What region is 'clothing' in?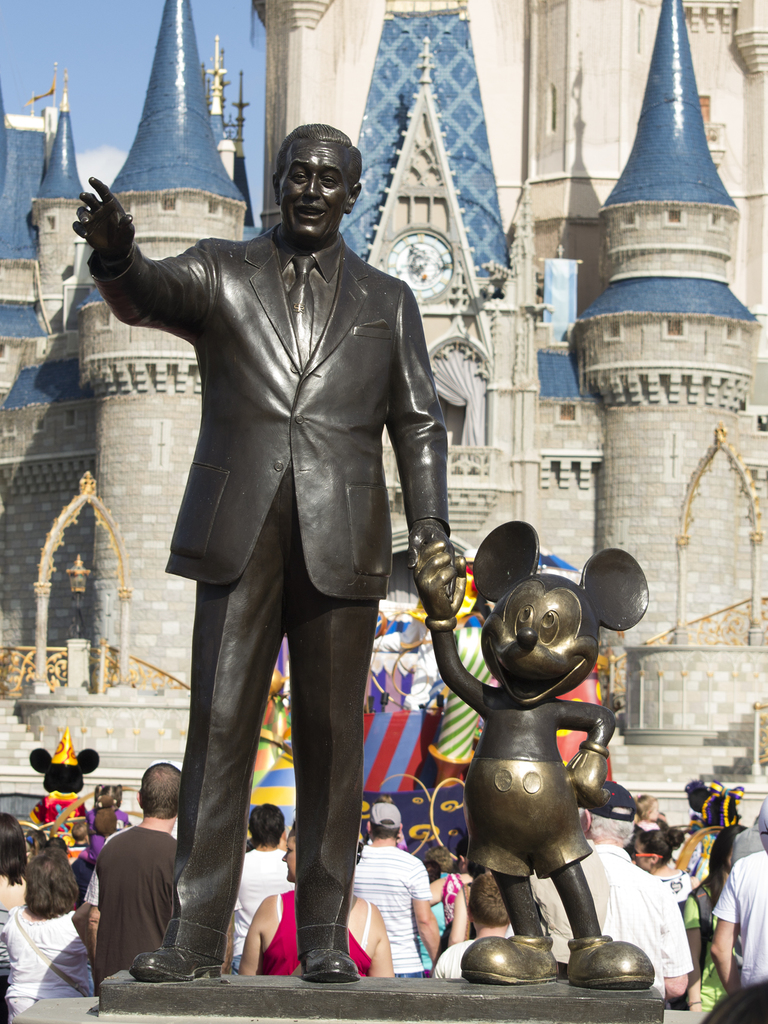
box(345, 847, 431, 979).
